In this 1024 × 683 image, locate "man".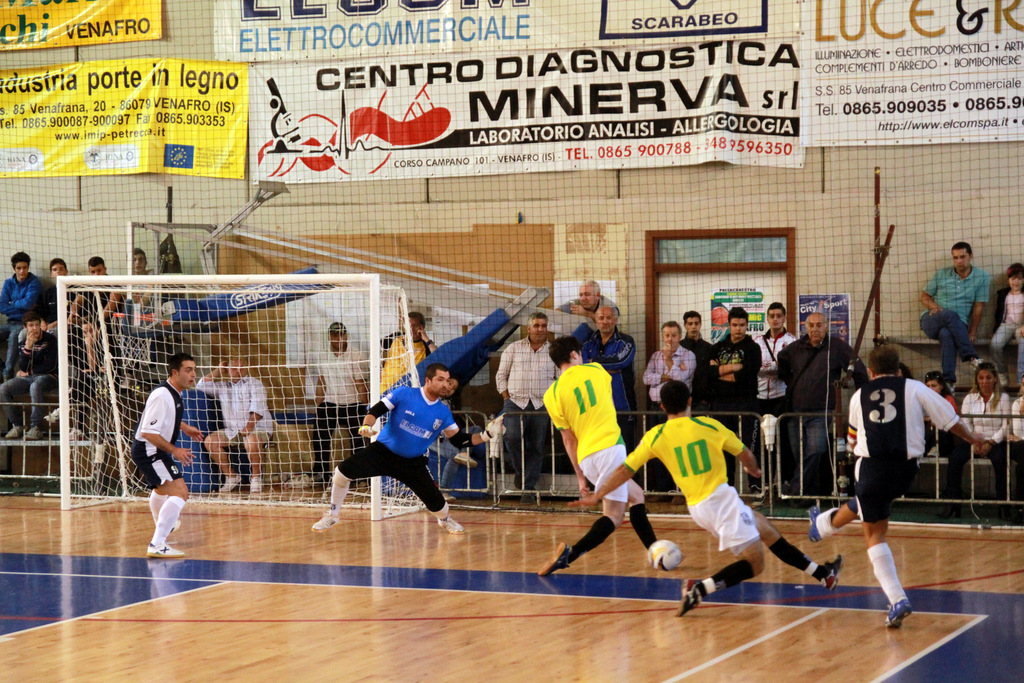
Bounding box: <box>684,310,714,362</box>.
